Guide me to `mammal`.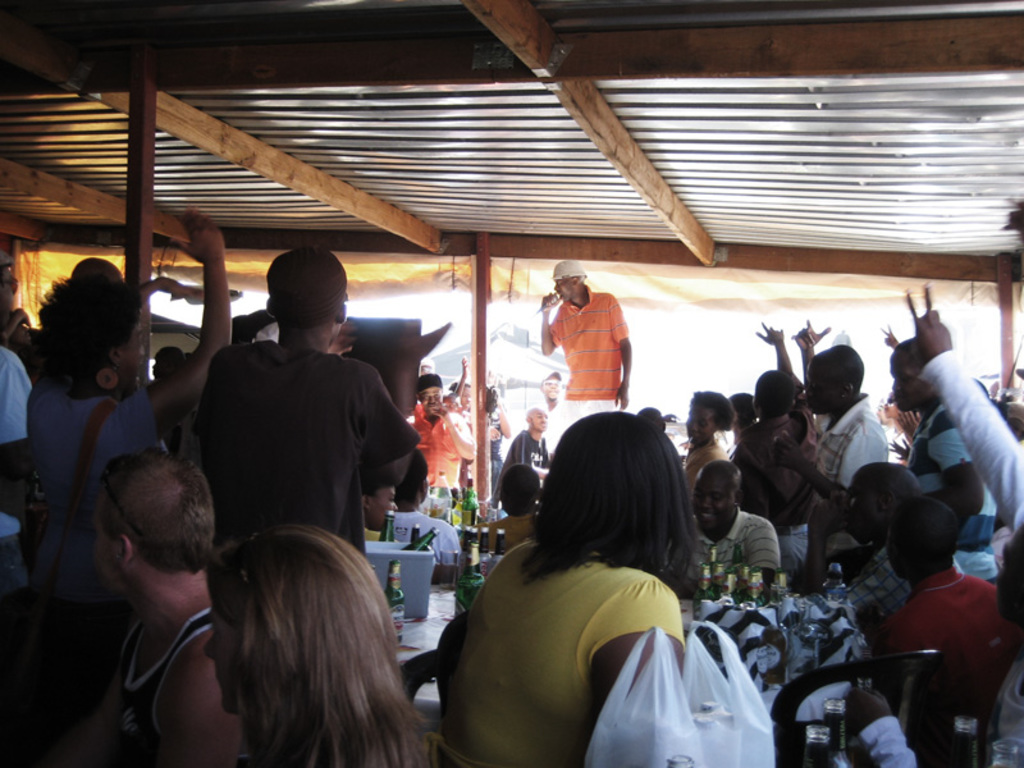
Guidance: left=154, top=512, right=445, bottom=767.
